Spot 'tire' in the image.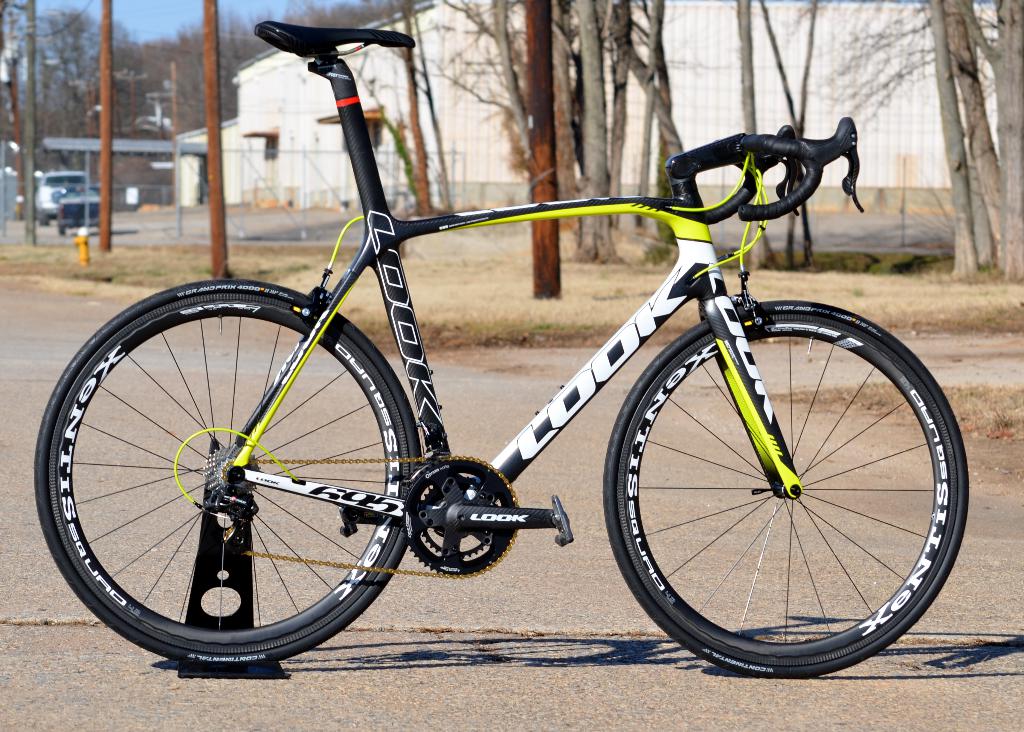
'tire' found at locate(56, 226, 66, 235).
